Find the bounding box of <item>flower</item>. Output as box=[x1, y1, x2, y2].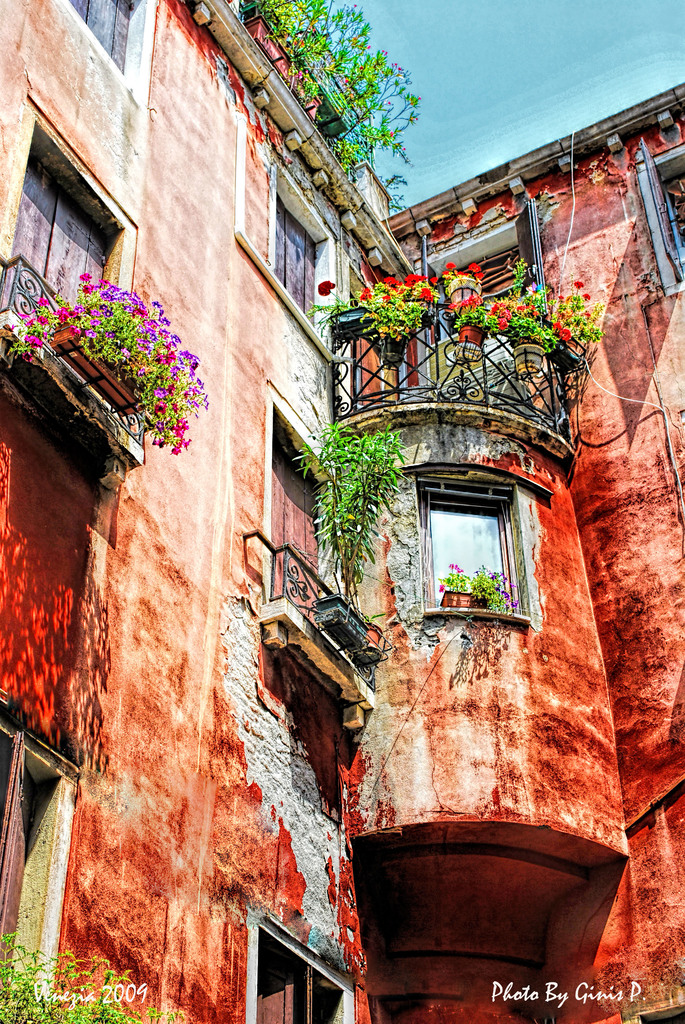
box=[446, 563, 452, 569].
